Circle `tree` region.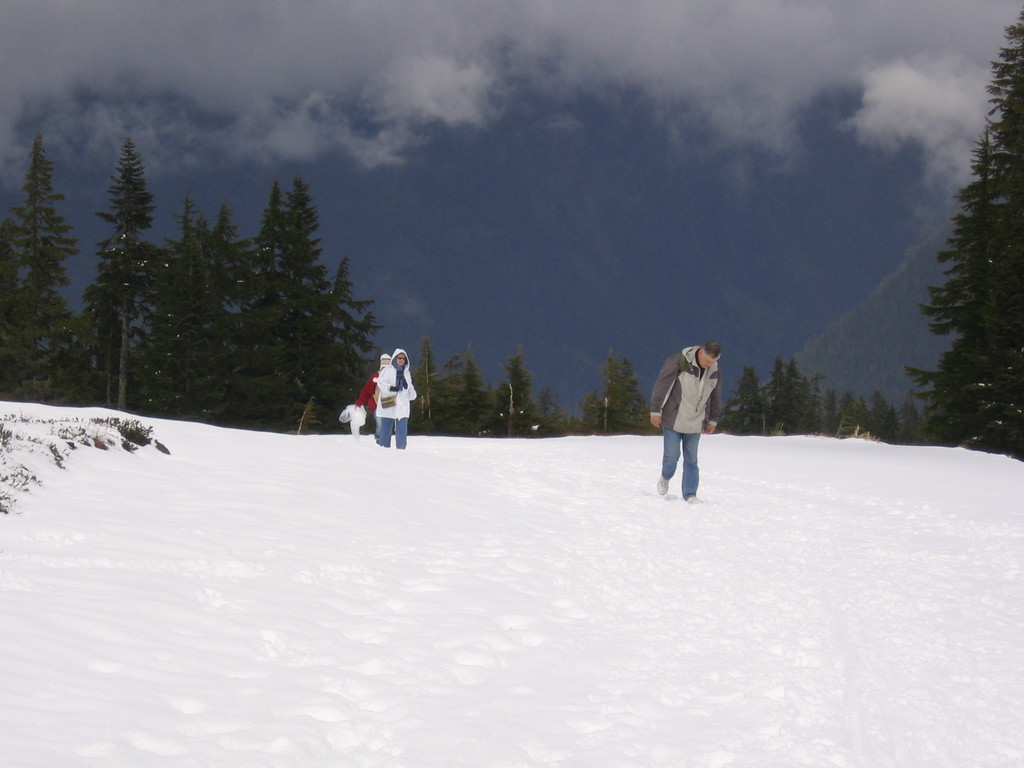
Region: [793, 359, 849, 434].
